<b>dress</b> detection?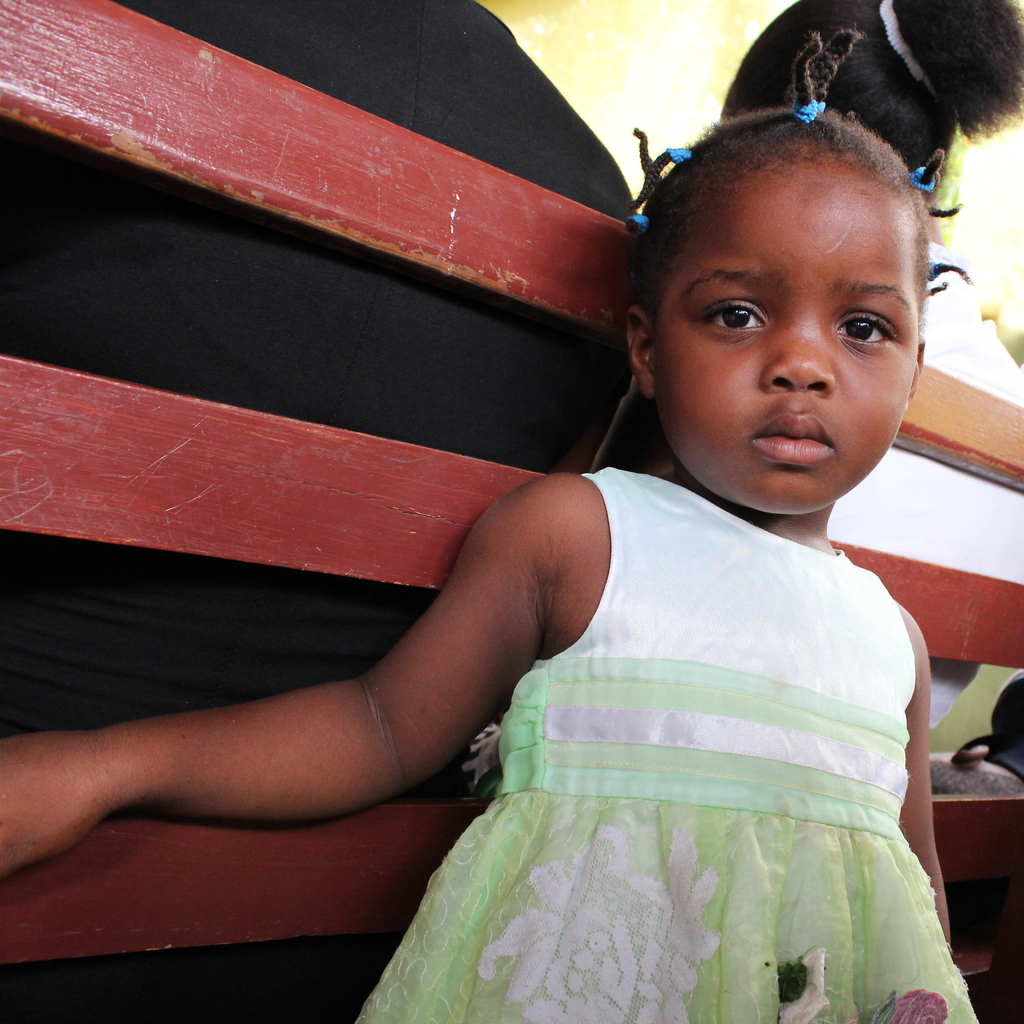
[356,462,977,1023]
